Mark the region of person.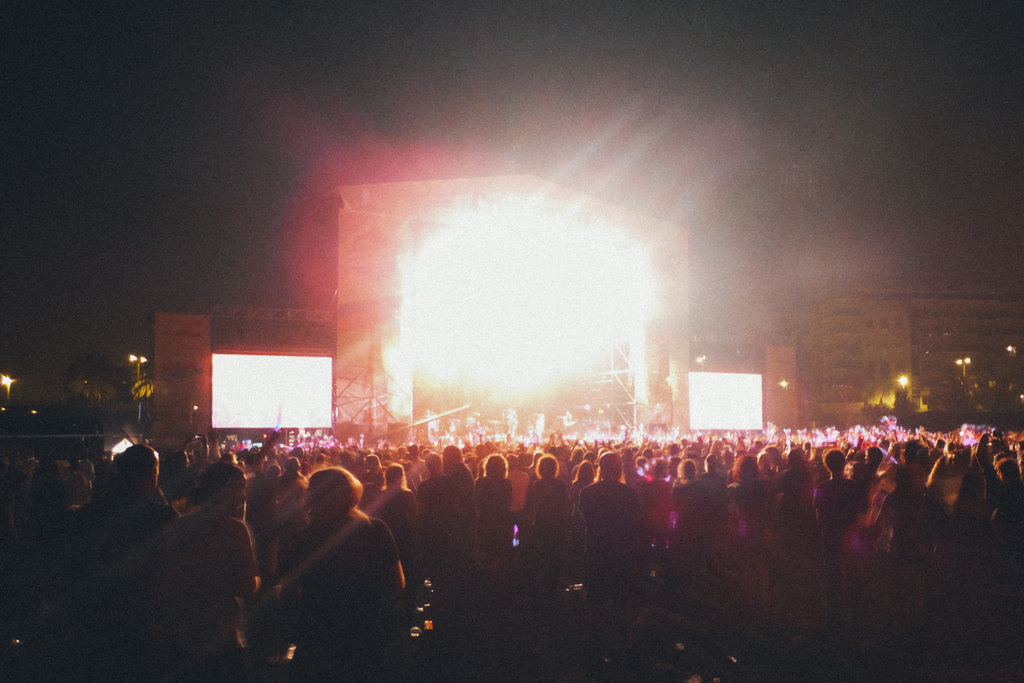
Region: (left=270, top=460, right=399, bottom=672).
